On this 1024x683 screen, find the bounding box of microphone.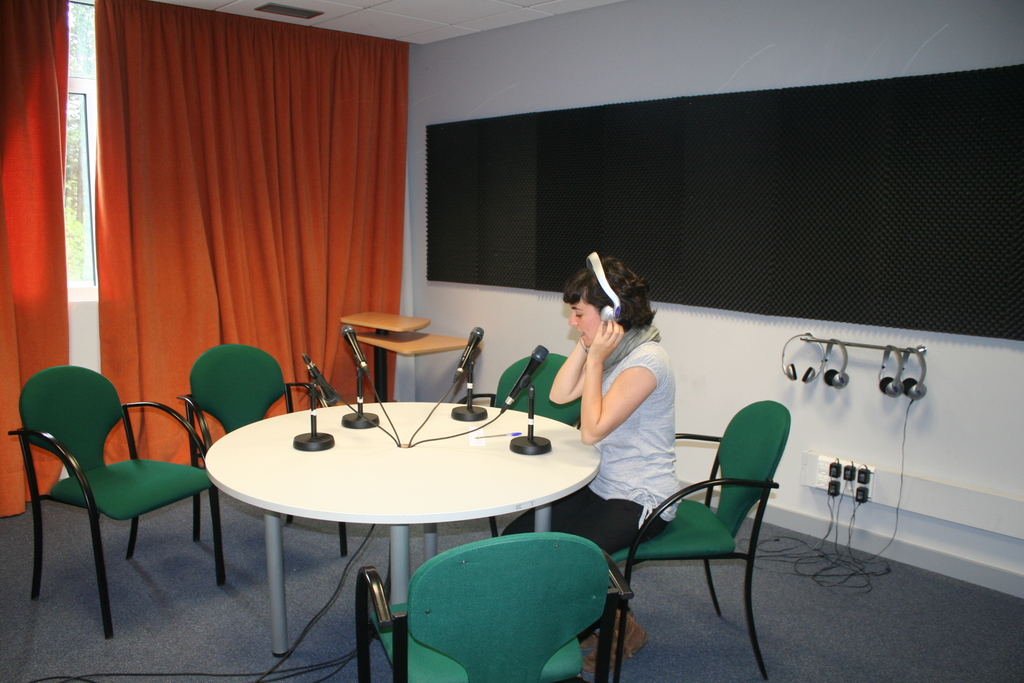
Bounding box: rect(454, 327, 486, 381).
